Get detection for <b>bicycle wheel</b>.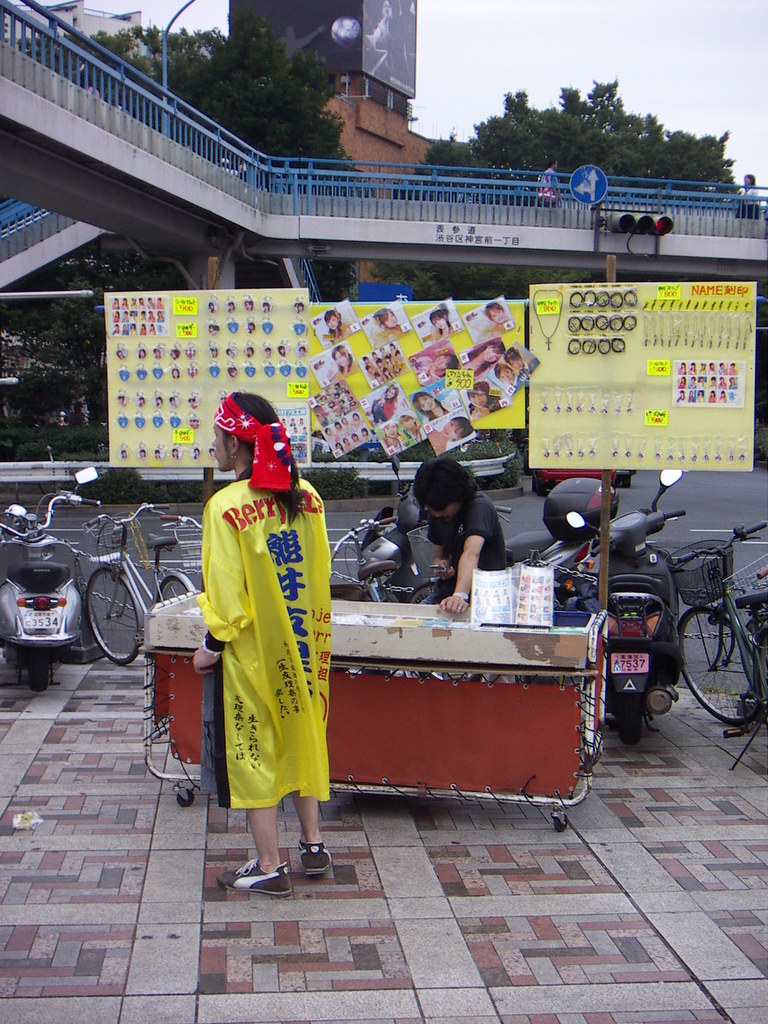
Detection: region(154, 572, 186, 604).
